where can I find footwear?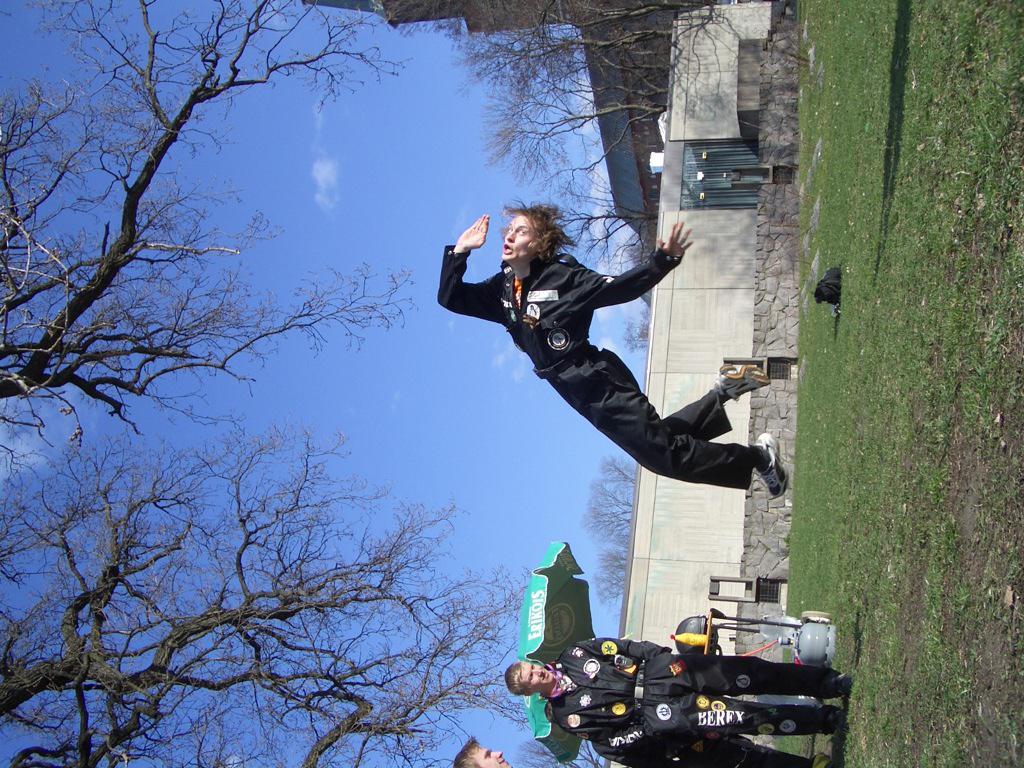
You can find it at [827,673,852,701].
